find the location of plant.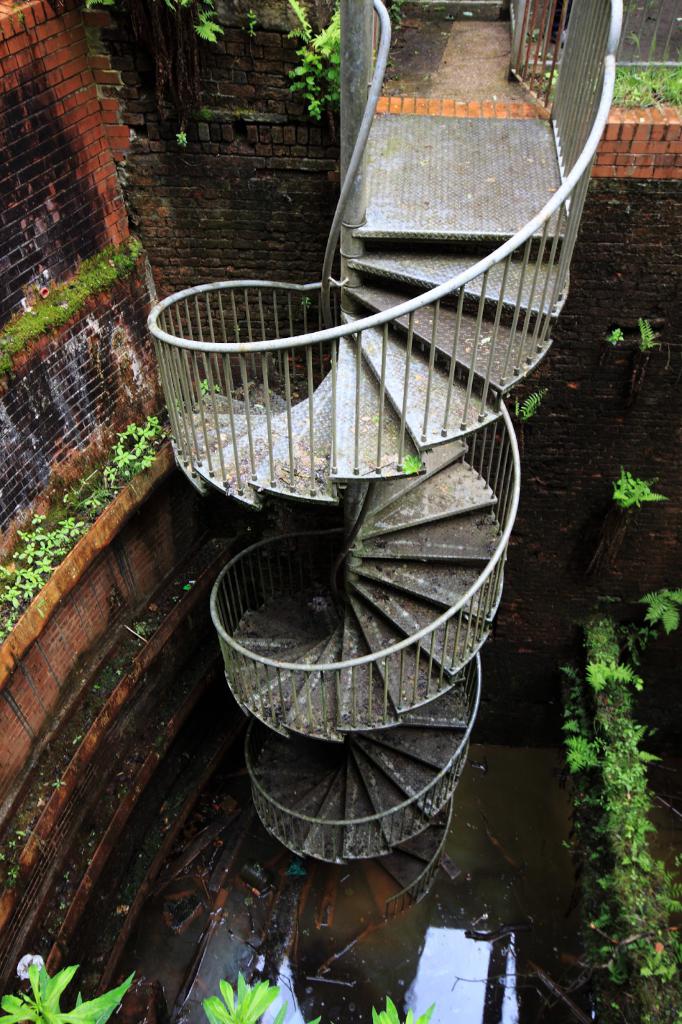
Location: 385/0/404/23.
